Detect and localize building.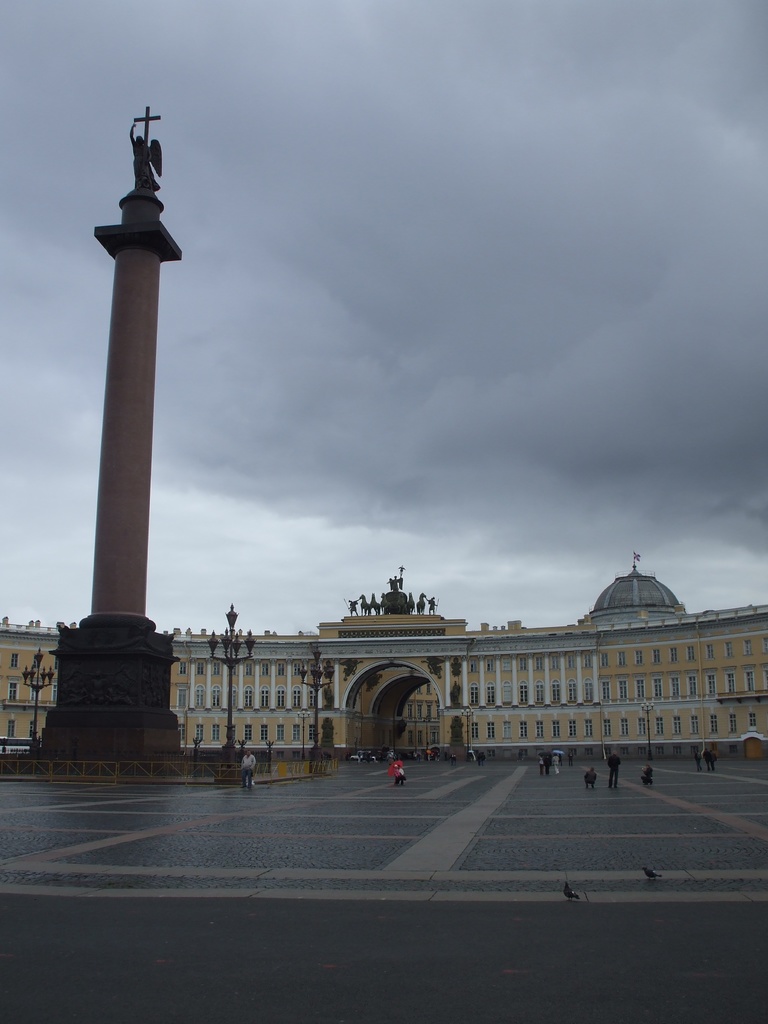
Localized at 0 545 767 758.
